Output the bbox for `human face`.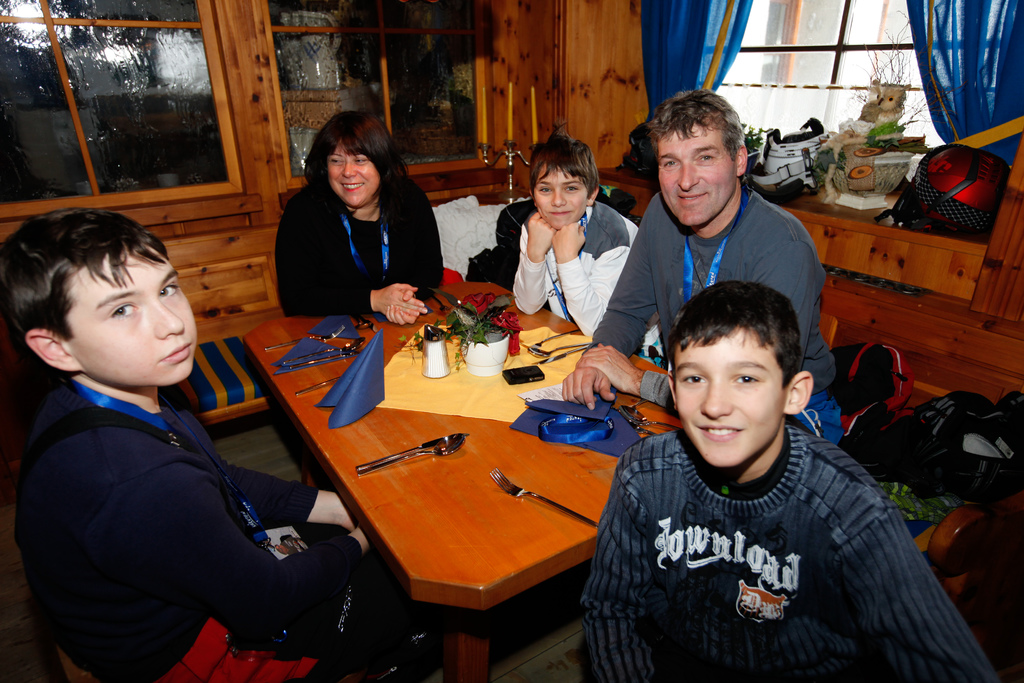
[529, 167, 588, 227].
